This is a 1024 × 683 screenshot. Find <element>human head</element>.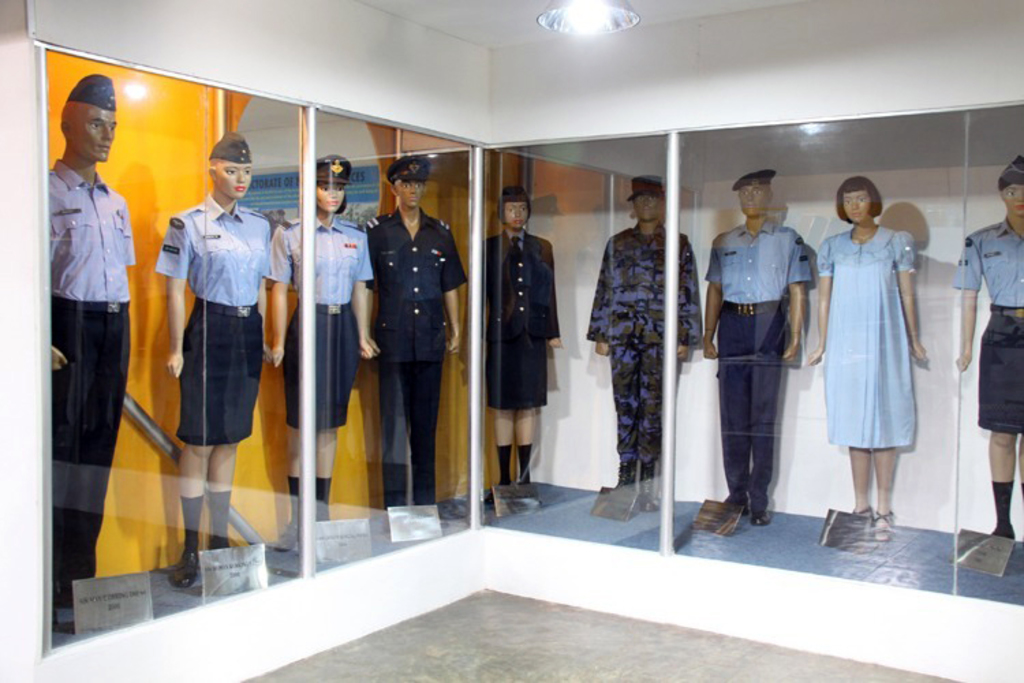
Bounding box: {"x1": 53, "y1": 70, "x2": 119, "y2": 195}.
